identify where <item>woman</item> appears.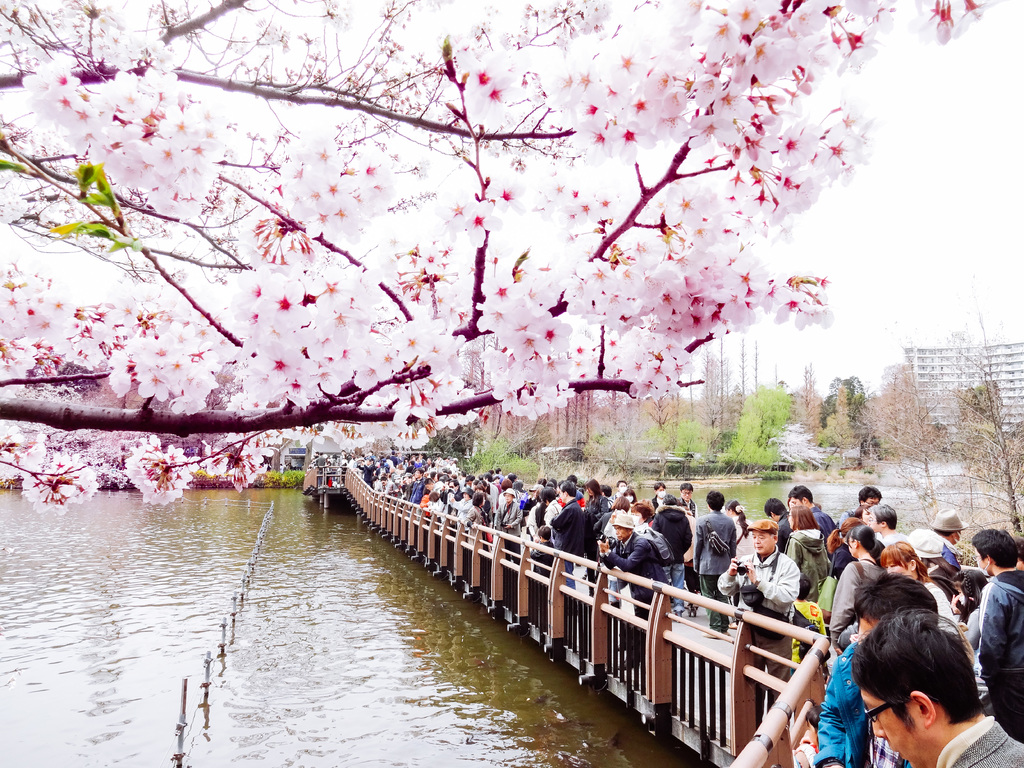
Appears at [left=813, top=564, right=941, bottom=767].
